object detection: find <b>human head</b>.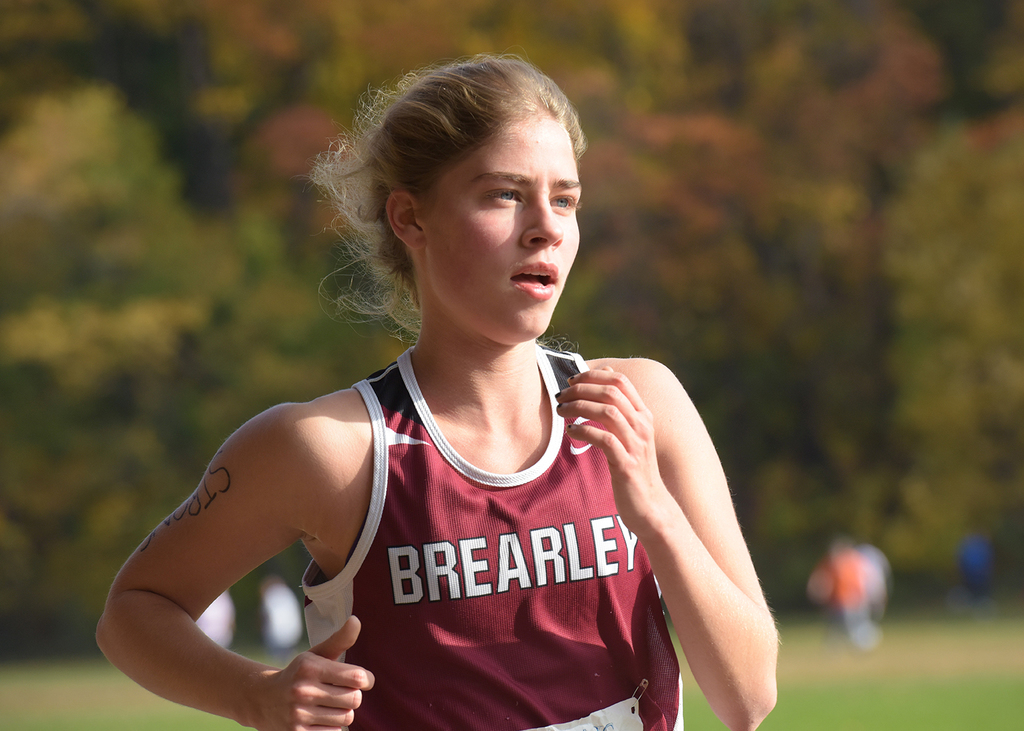
[341, 51, 595, 334].
